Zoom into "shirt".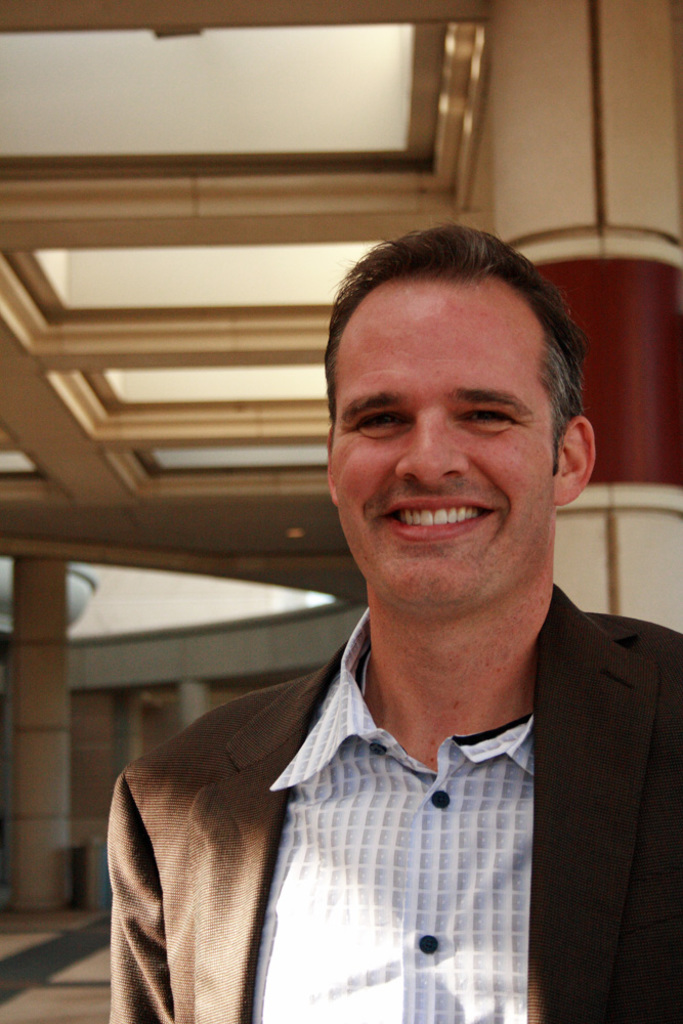
Zoom target: (246,611,535,1023).
